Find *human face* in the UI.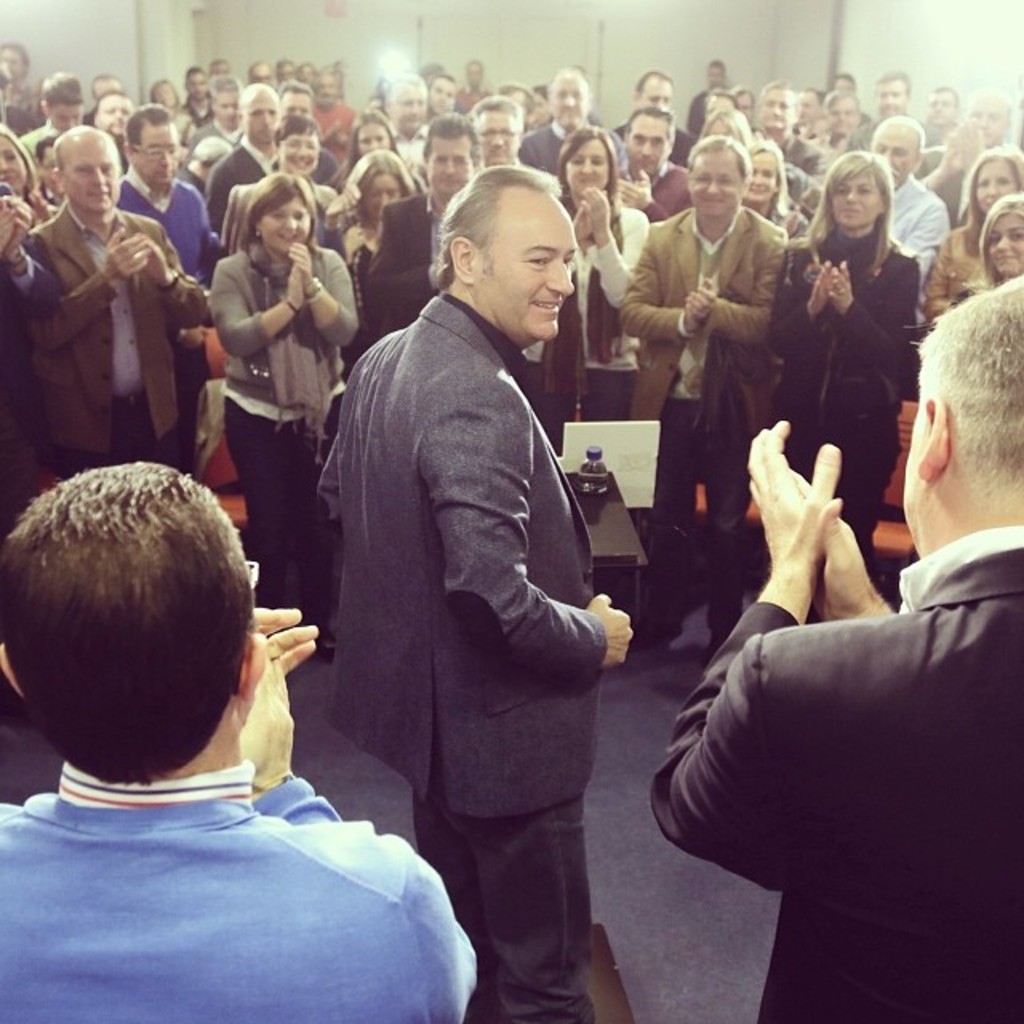
UI element at (left=389, top=80, right=429, bottom=134).
